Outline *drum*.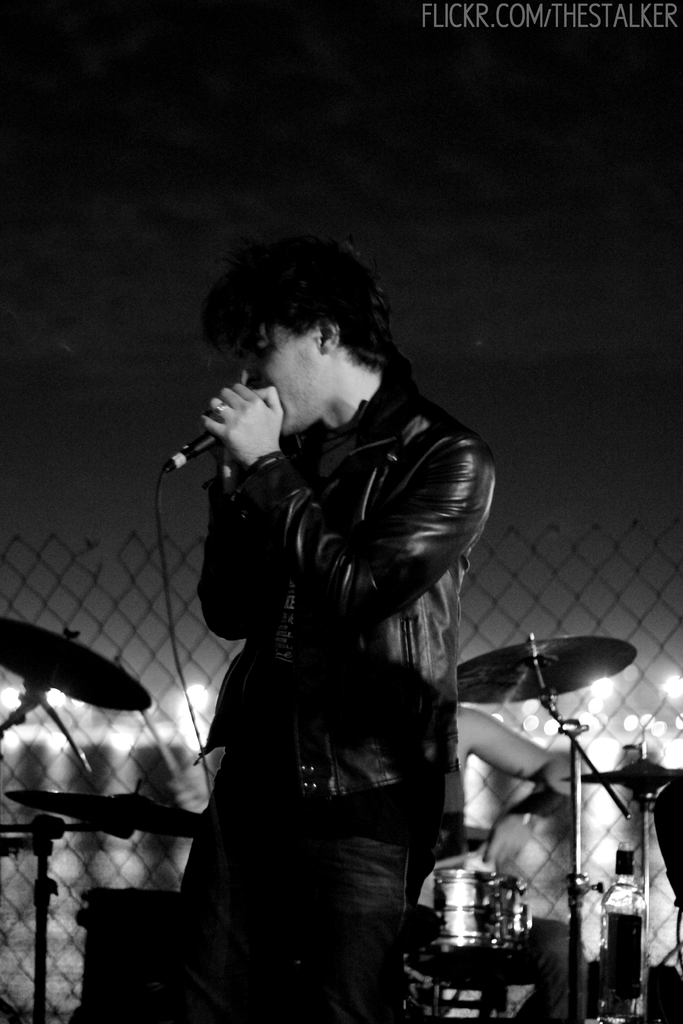
Outline: Rect(62, 888, 172, 1023).
